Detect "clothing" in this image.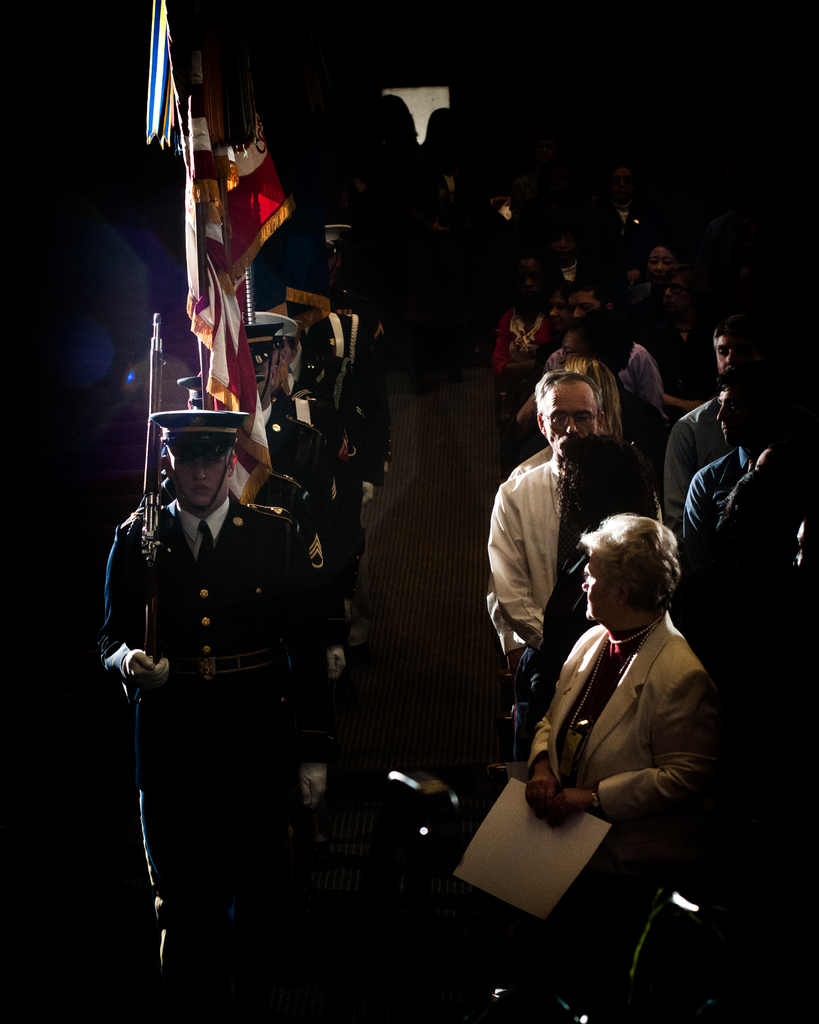
Detection: (493,303,556,413).
